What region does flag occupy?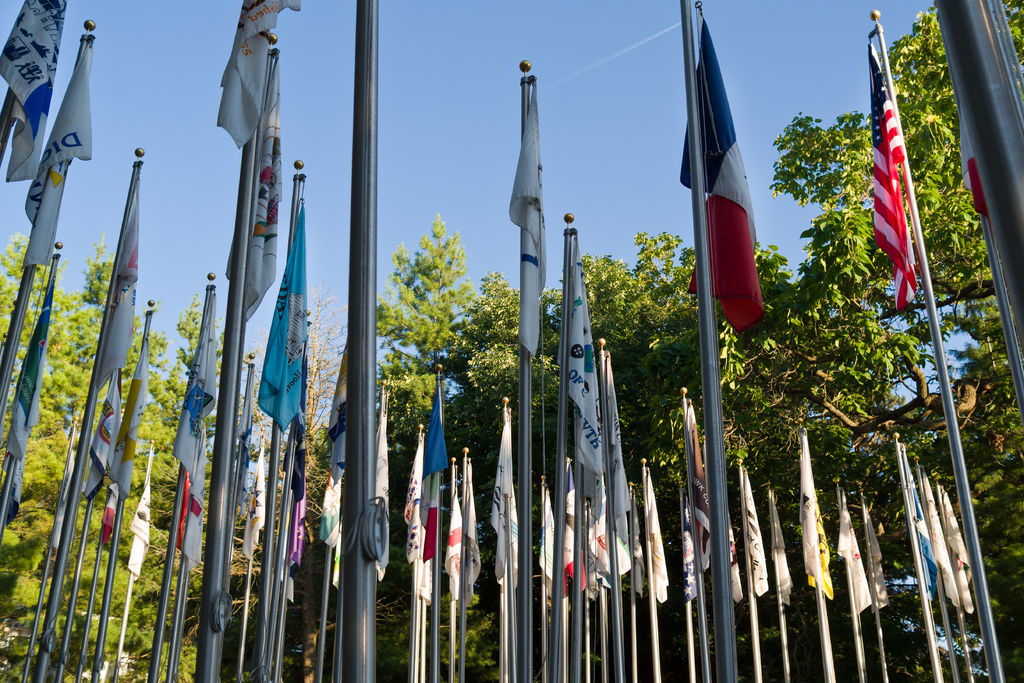
bbox=(769, 479, 789, 609).
